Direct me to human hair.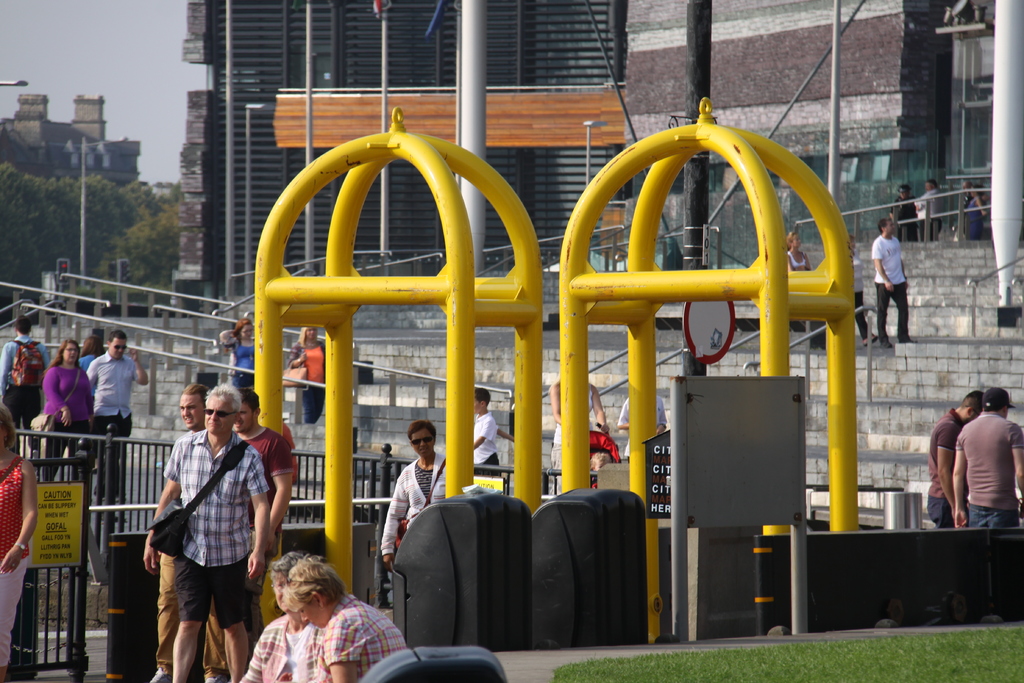
Direction: 225:316:252:352.
